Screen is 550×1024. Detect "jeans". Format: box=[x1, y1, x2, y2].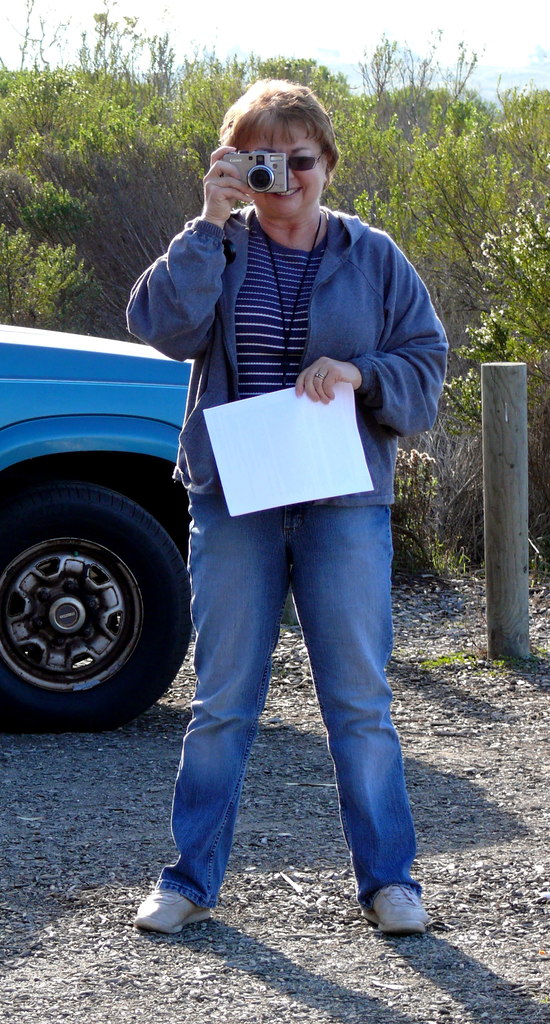
box=[140, 455, 421, 938].
